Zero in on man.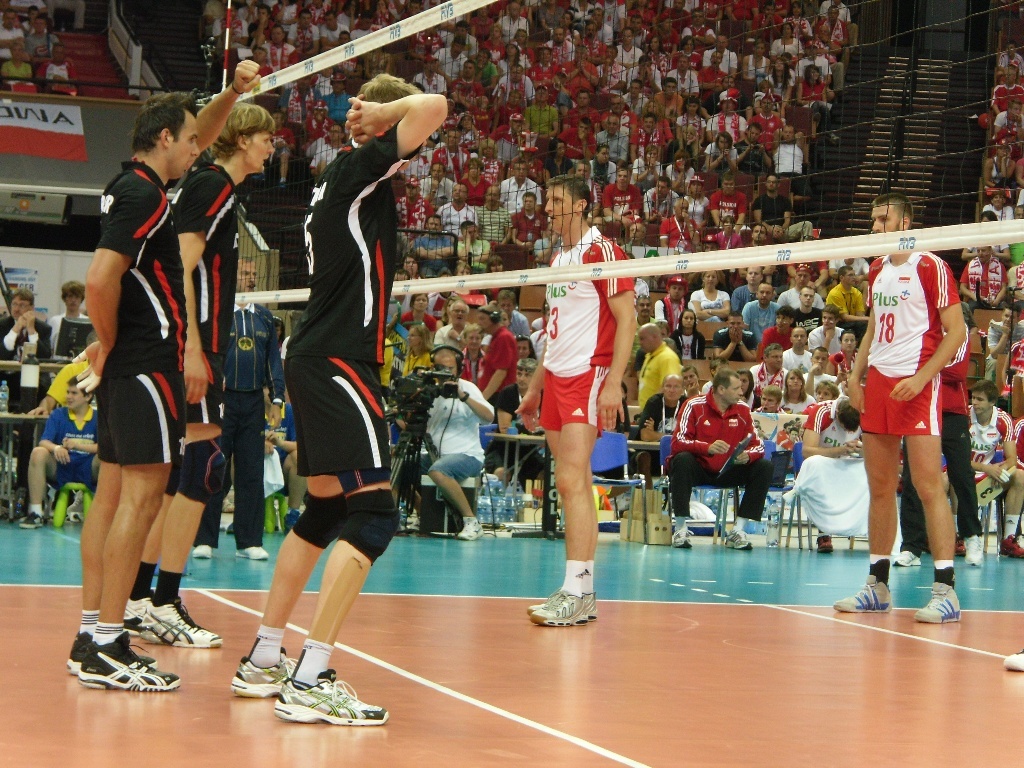
Zeroed in: bbox=[497, 0, 531, 43].
